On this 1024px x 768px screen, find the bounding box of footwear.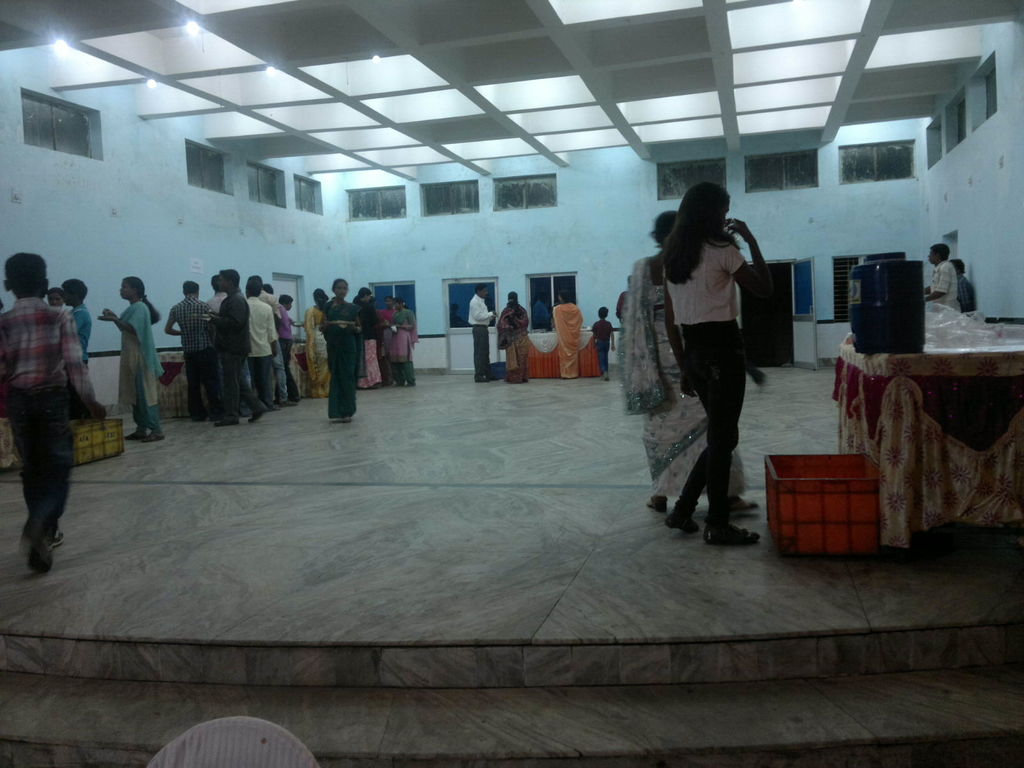
Bounding box: <box>394,380,406,386</box>.
